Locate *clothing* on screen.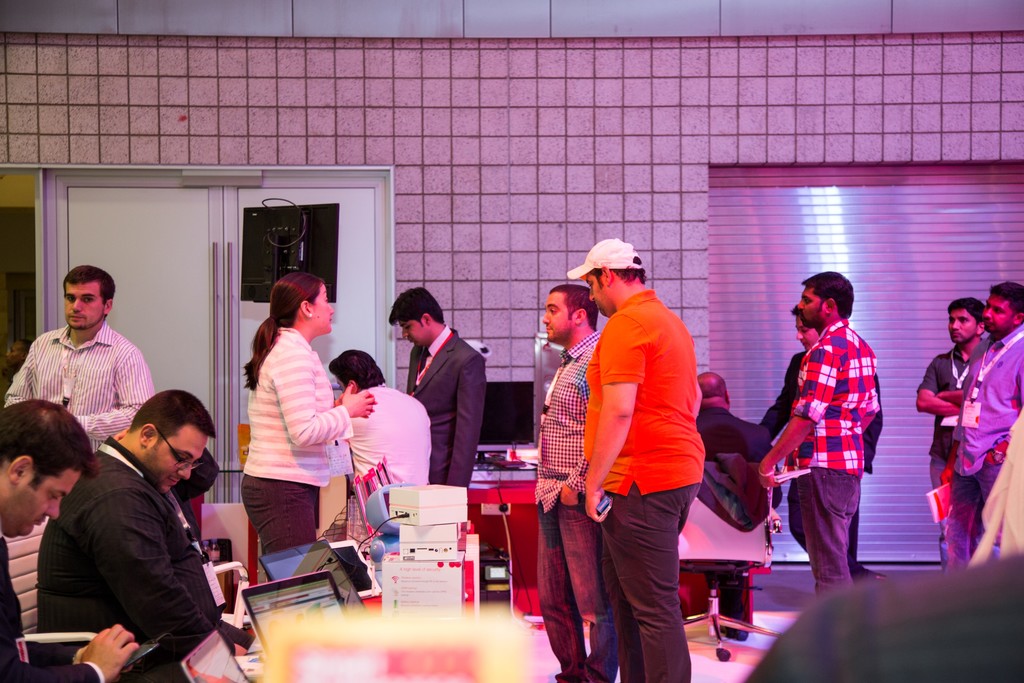
On screen at pyautogui.locateOnScreen(330, 385, 432, 500).
